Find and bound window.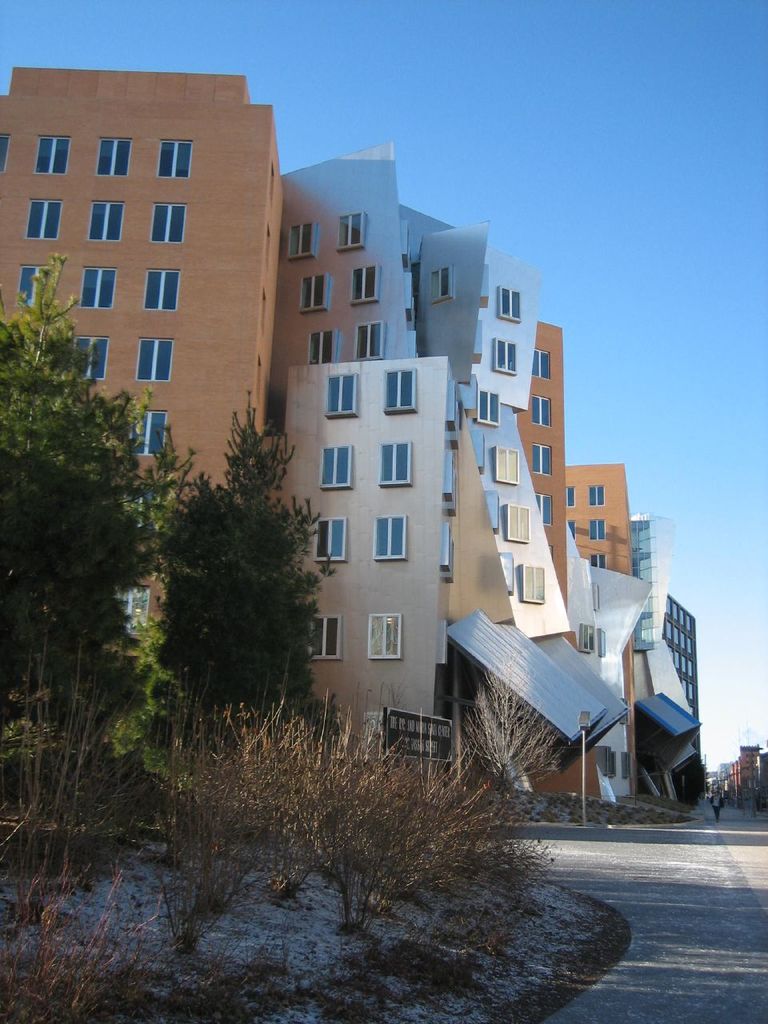
Bound: <region>534, 350, 558, 376</region>.
